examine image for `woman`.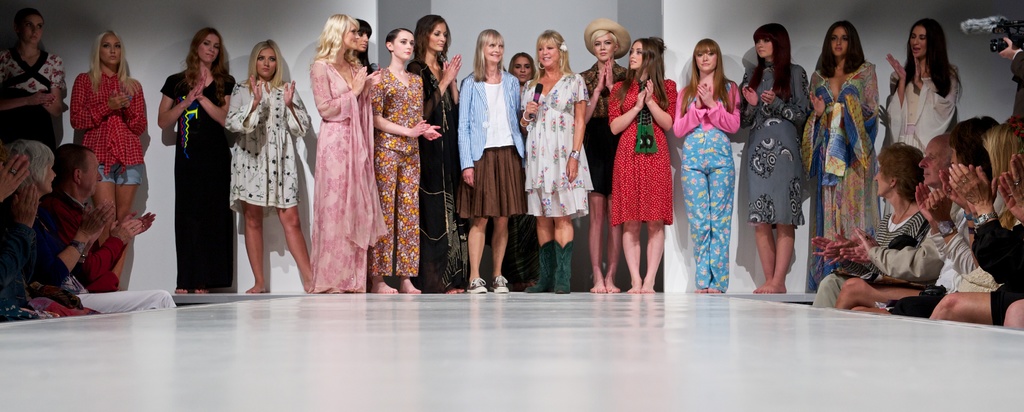
Examination result: crop(223, 37, 317, 295).
